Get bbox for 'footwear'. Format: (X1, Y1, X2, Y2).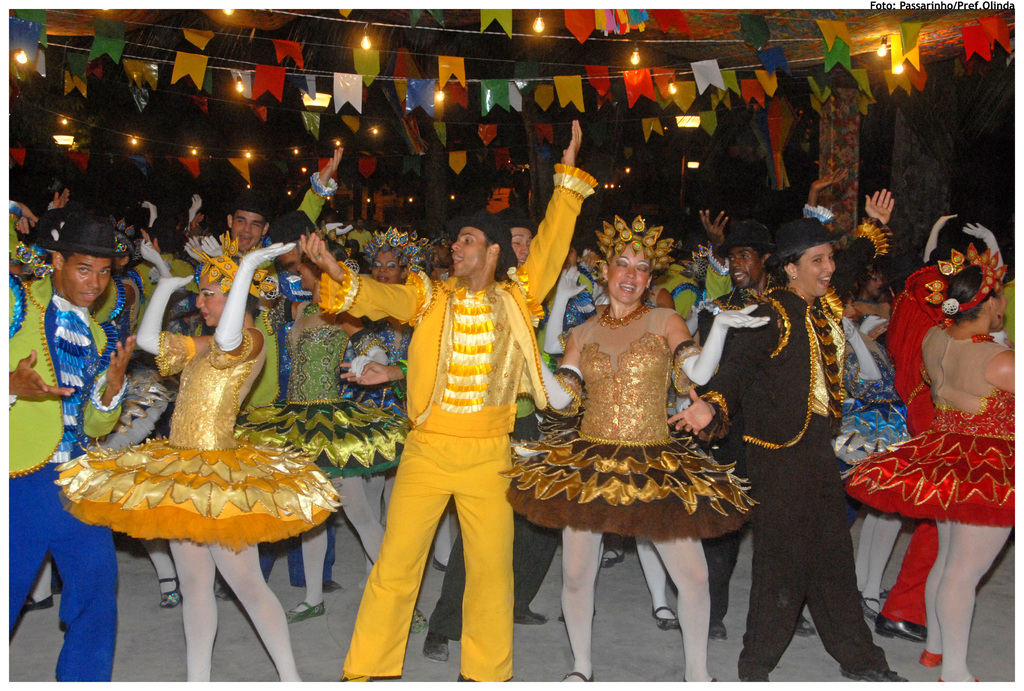
(566, 669, 593, 684).
